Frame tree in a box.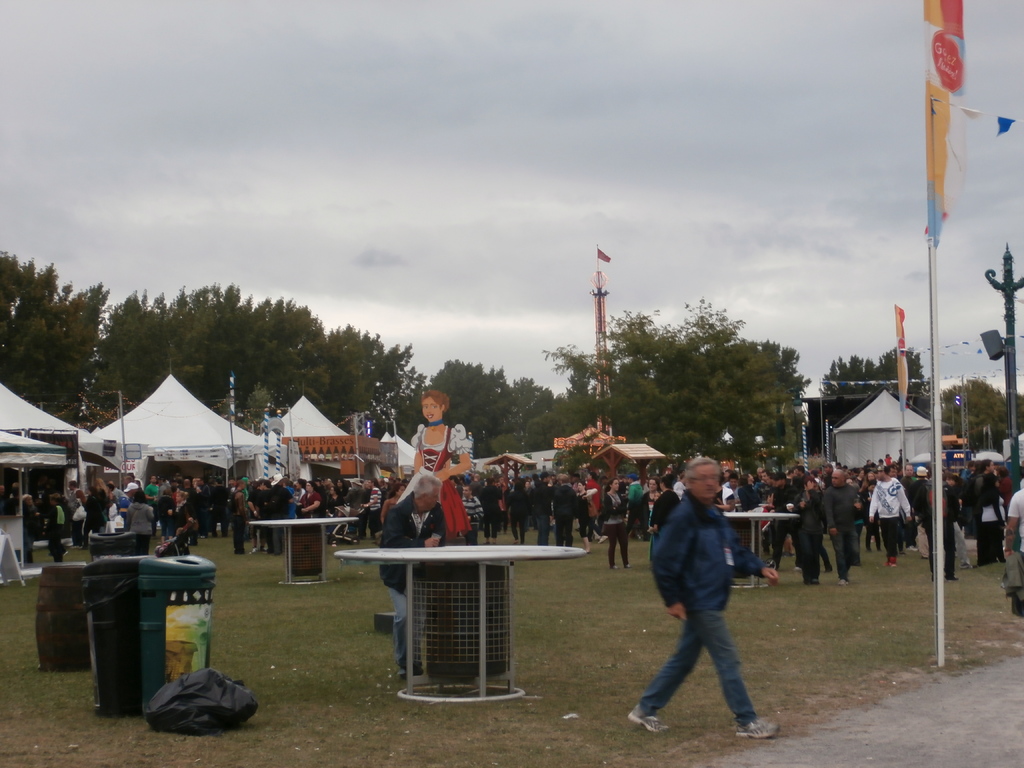
822/346/941/420.
